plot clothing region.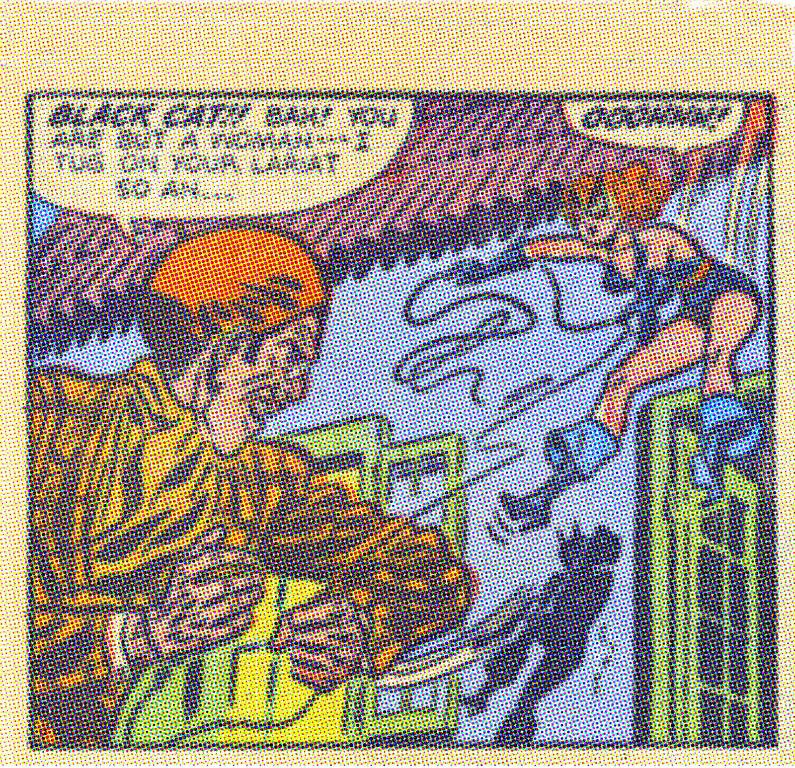
Plotted at 608:230:755:299.
